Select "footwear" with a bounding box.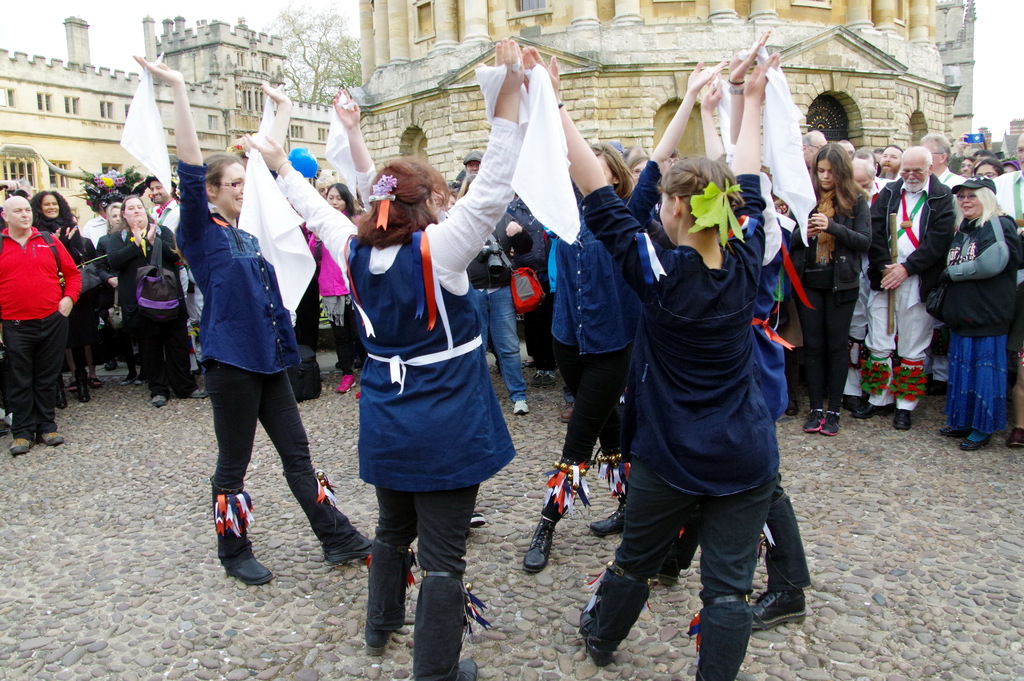
box(587, 498, 623, 537).
